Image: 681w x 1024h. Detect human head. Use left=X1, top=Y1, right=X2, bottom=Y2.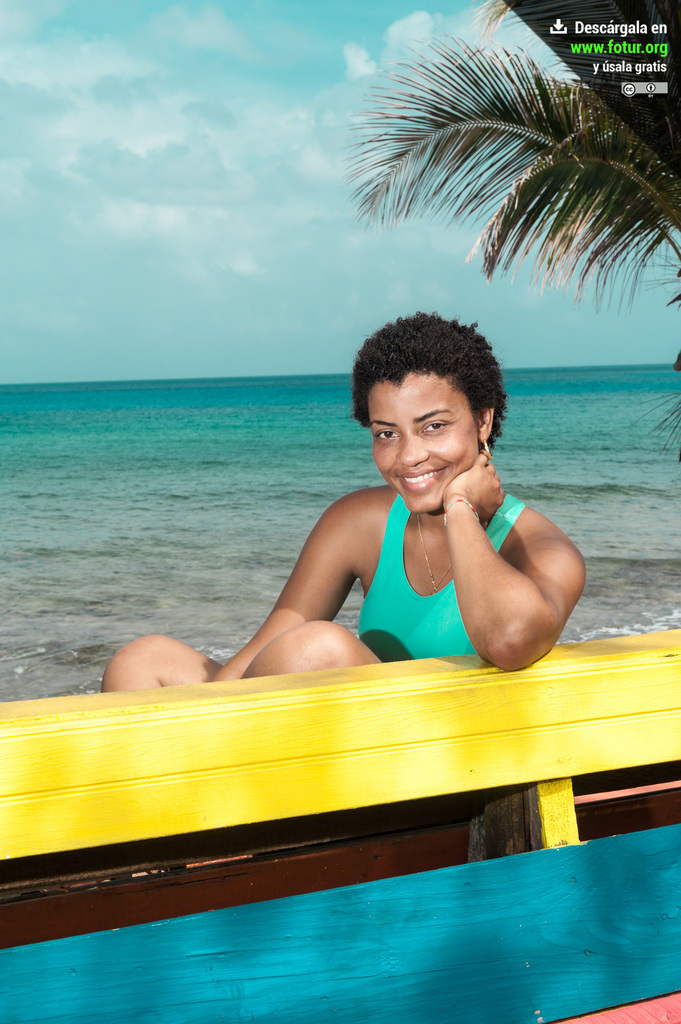
left=344, top=298, right=508, bottom=491.
